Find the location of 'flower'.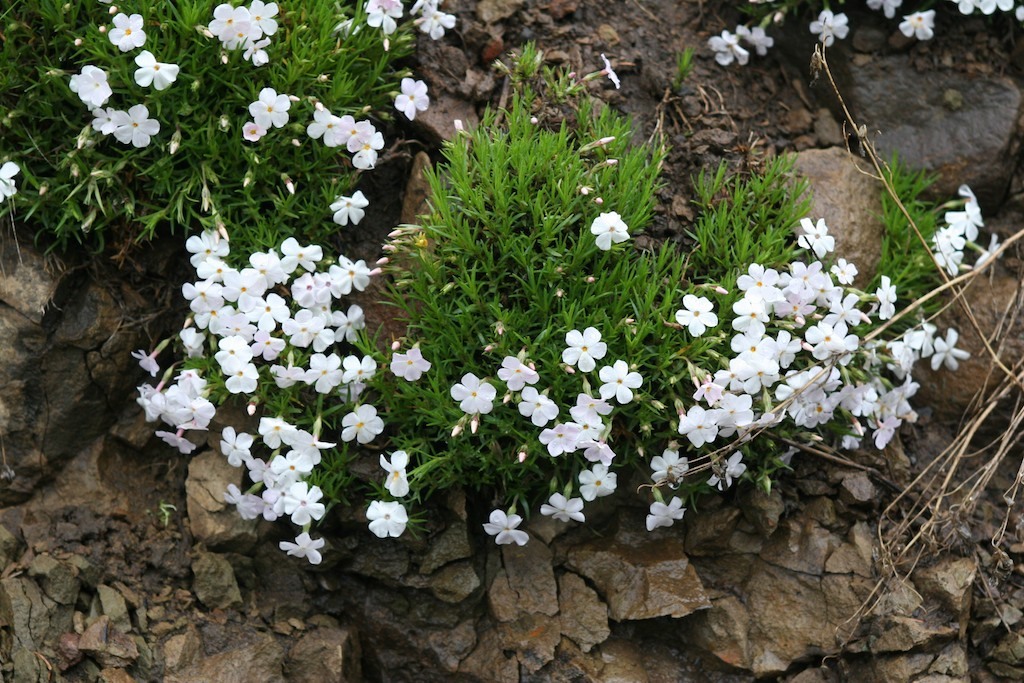
Location: bbox=(704, 33, 746, 68).
